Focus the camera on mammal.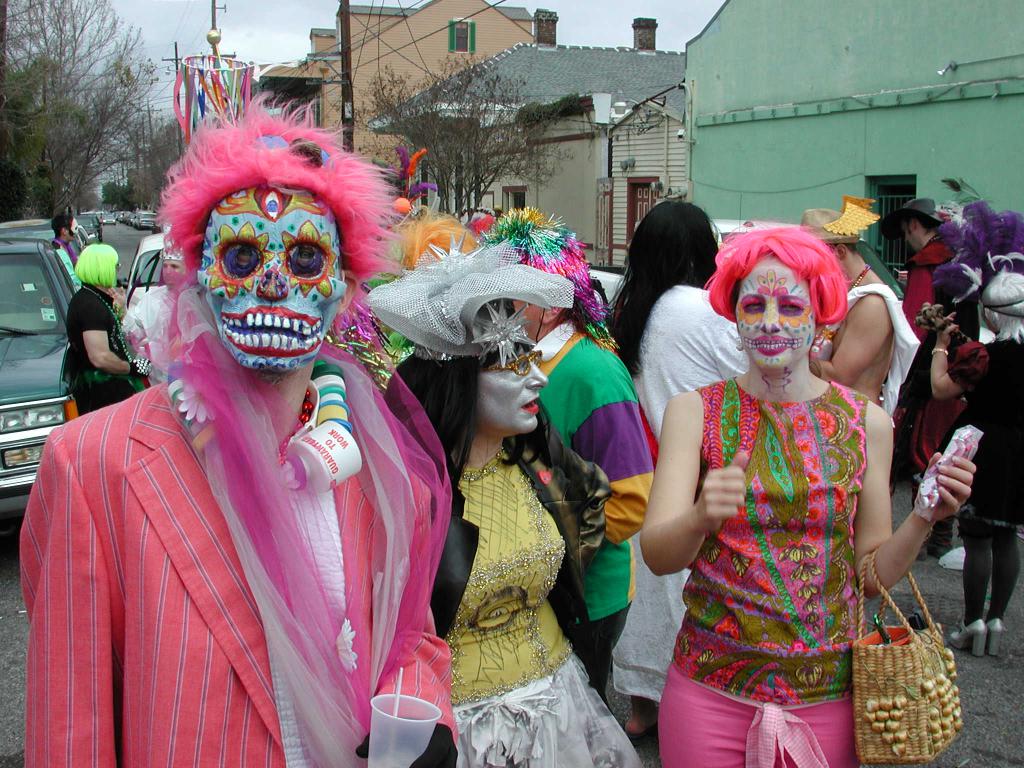
Focus region: <bbox>893, 195, 970, 490</bbox>.
